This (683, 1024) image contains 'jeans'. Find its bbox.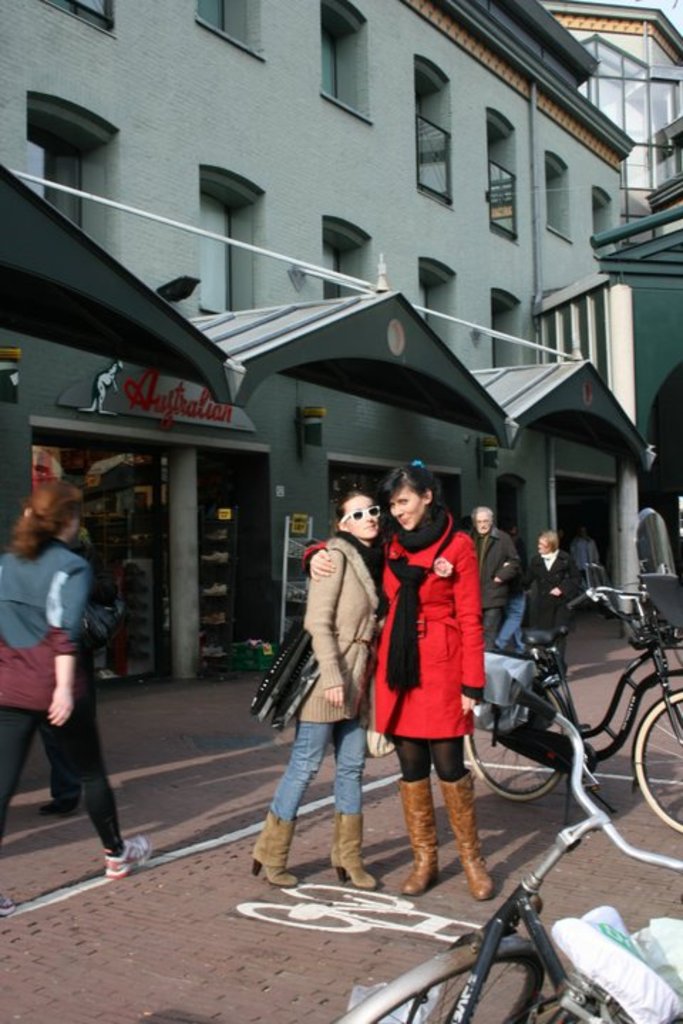
{"x1": 492, "y1": 592, "x2": 532, "y2": 656}.
